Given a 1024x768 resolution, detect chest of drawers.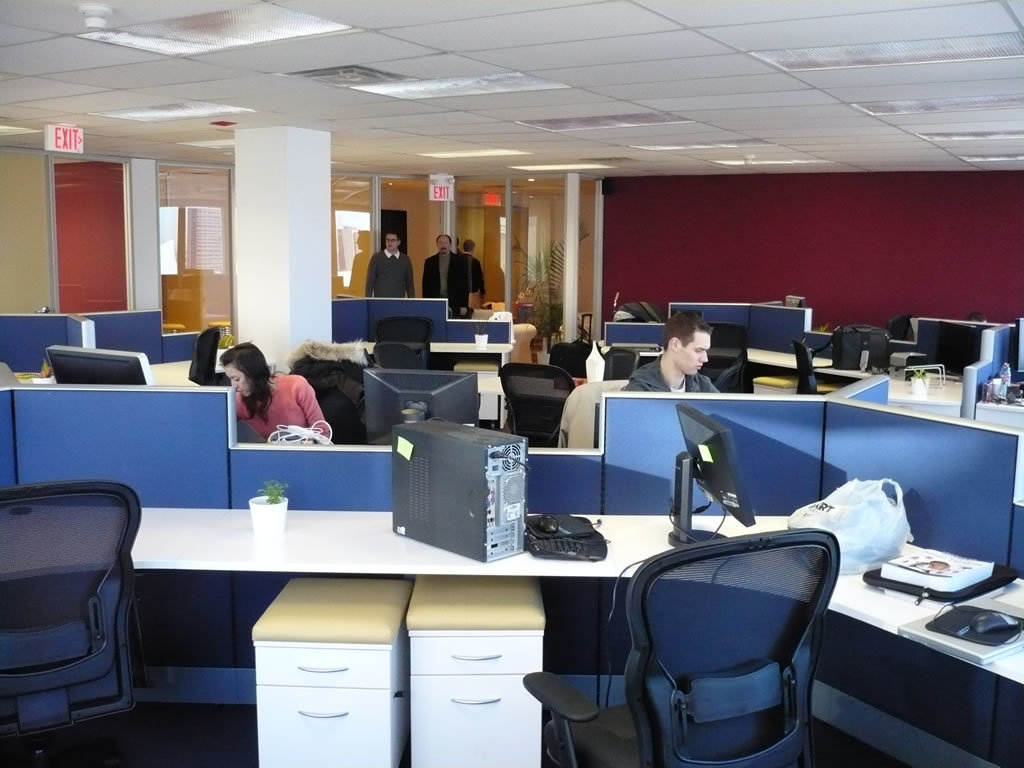
816 382 837 394.
